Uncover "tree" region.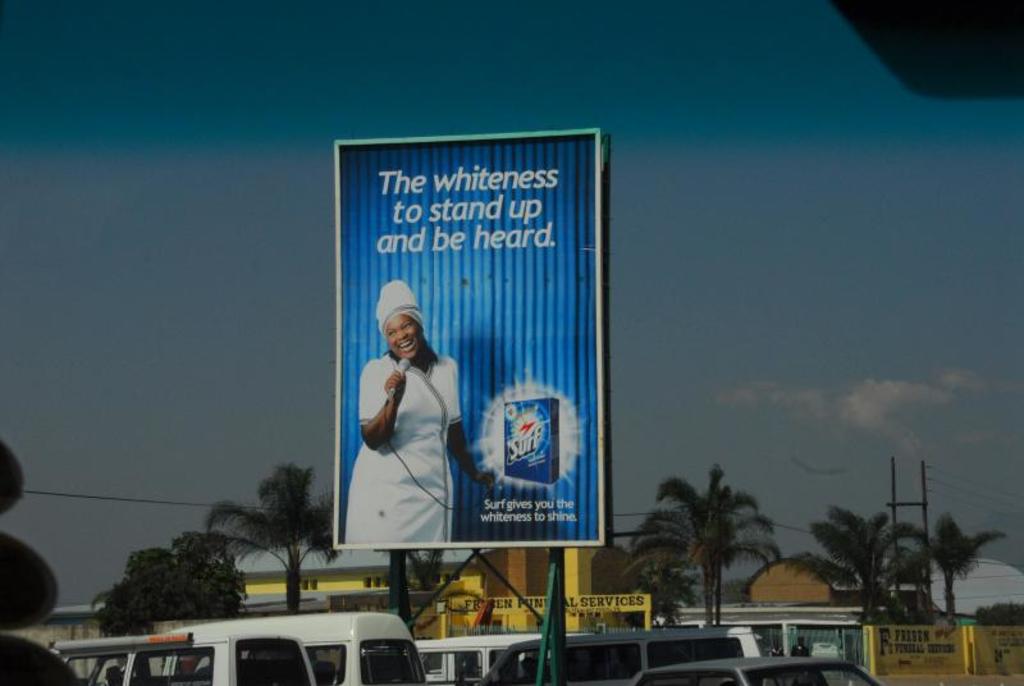
Uncovered: left=202, top=463, right=344, bottom=617.
